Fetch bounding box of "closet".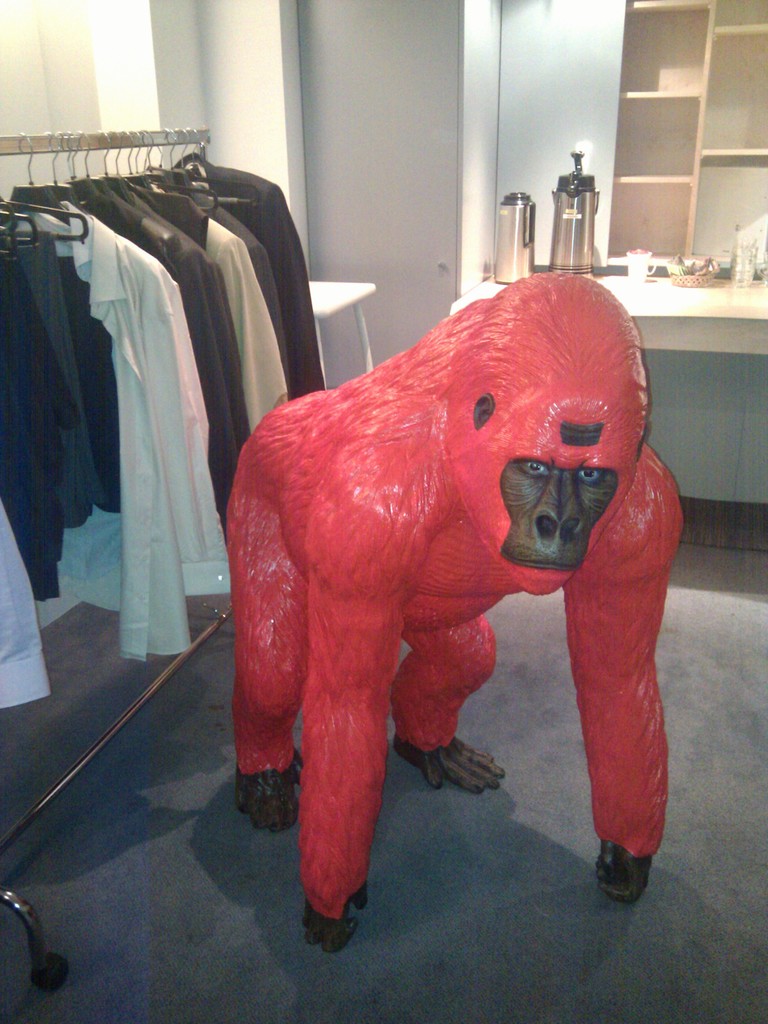
Bbox: [0,120,336,724].
